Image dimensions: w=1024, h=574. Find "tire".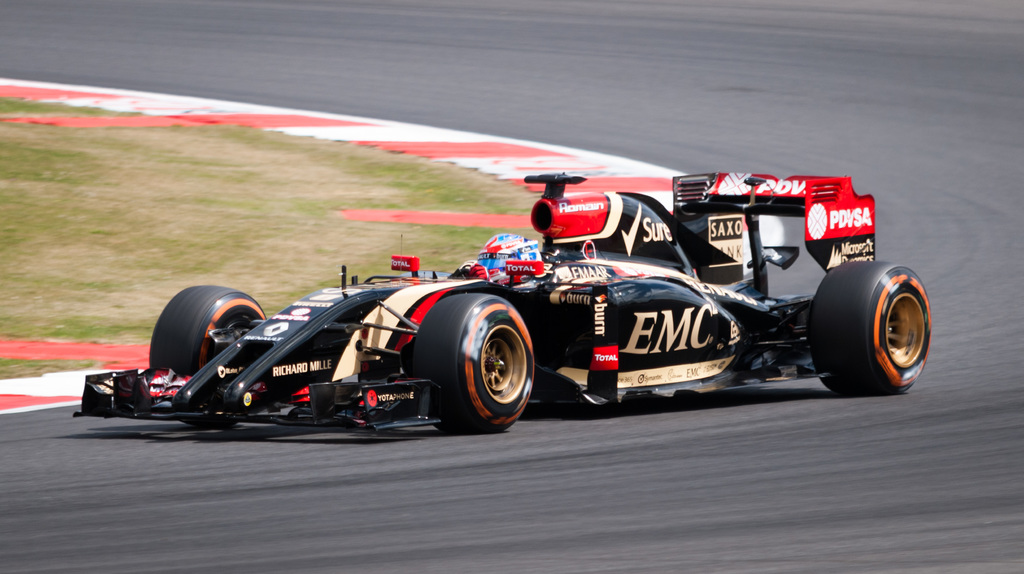
locate(807, 262, 932, 397).
